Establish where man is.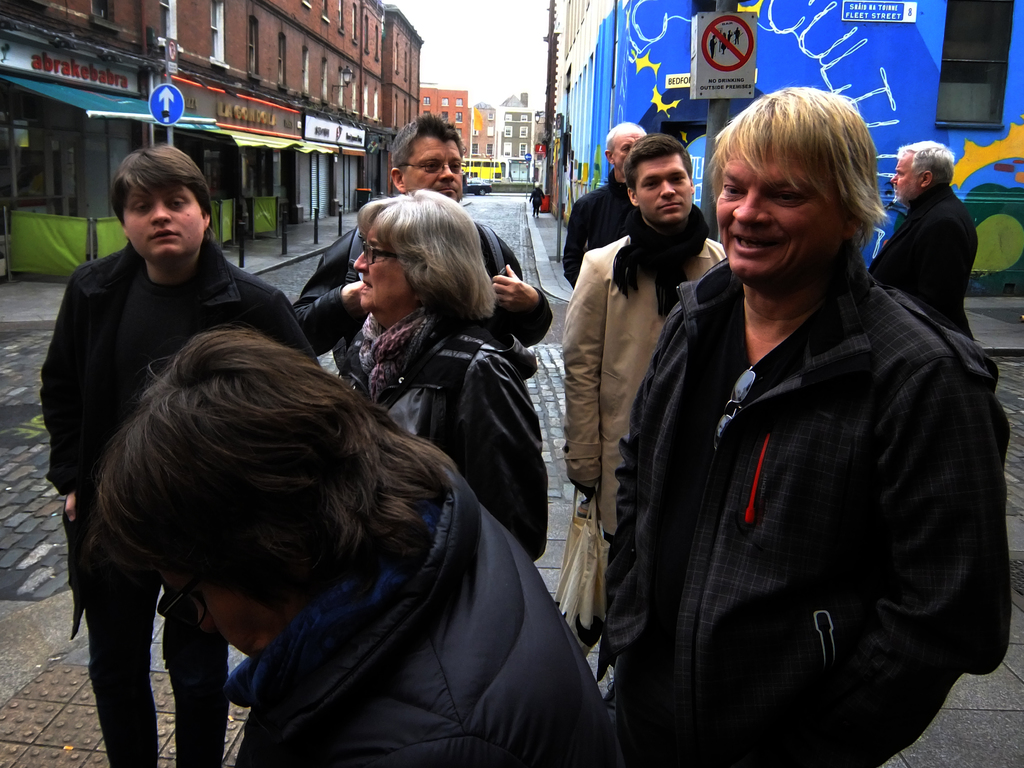
Established at [564, 136, 726, 657].
